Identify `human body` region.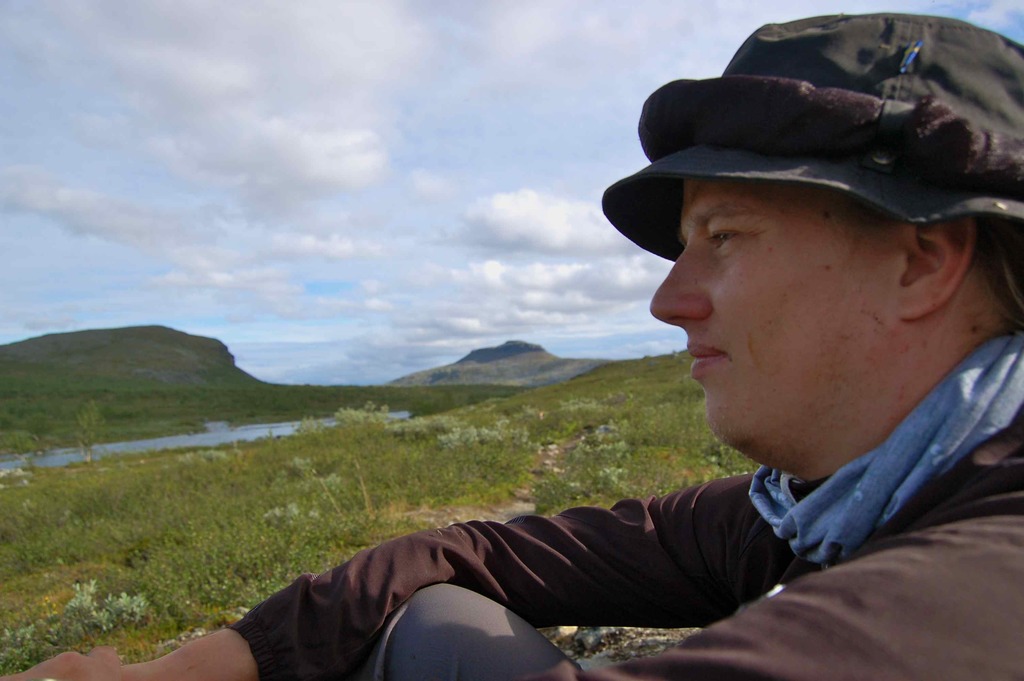
Region: bbox=(0, 12, 1023, 680).
